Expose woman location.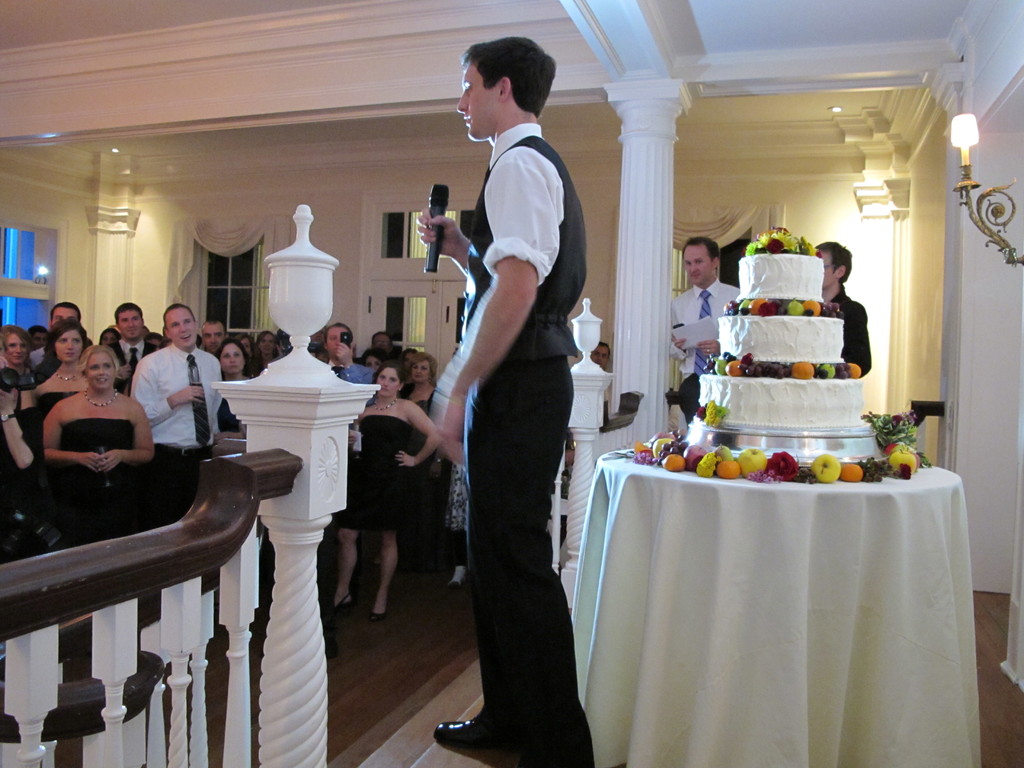
Exposed at locate(333, 337, 433, 642).
